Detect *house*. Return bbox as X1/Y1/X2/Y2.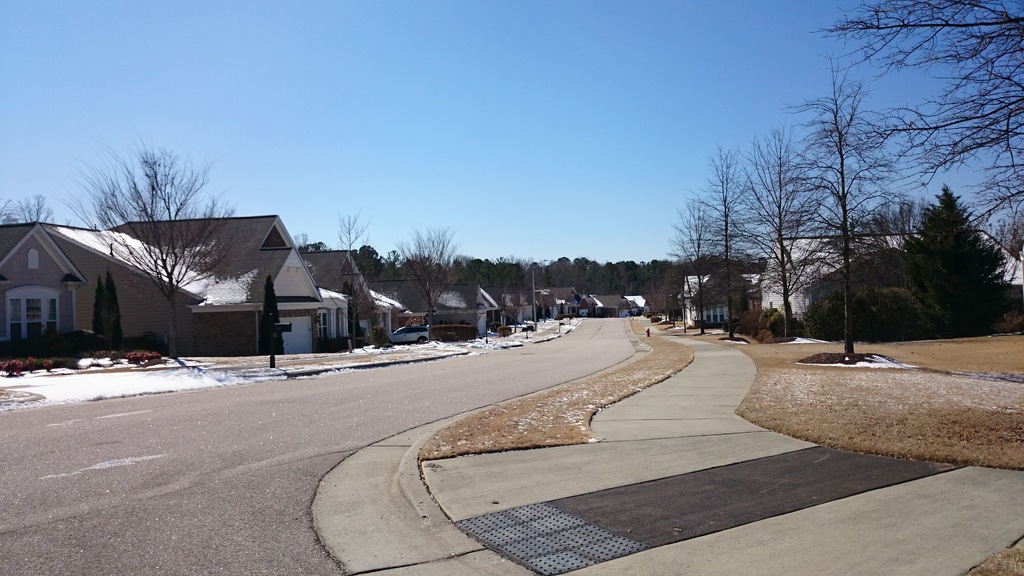
115/194/337/362.
